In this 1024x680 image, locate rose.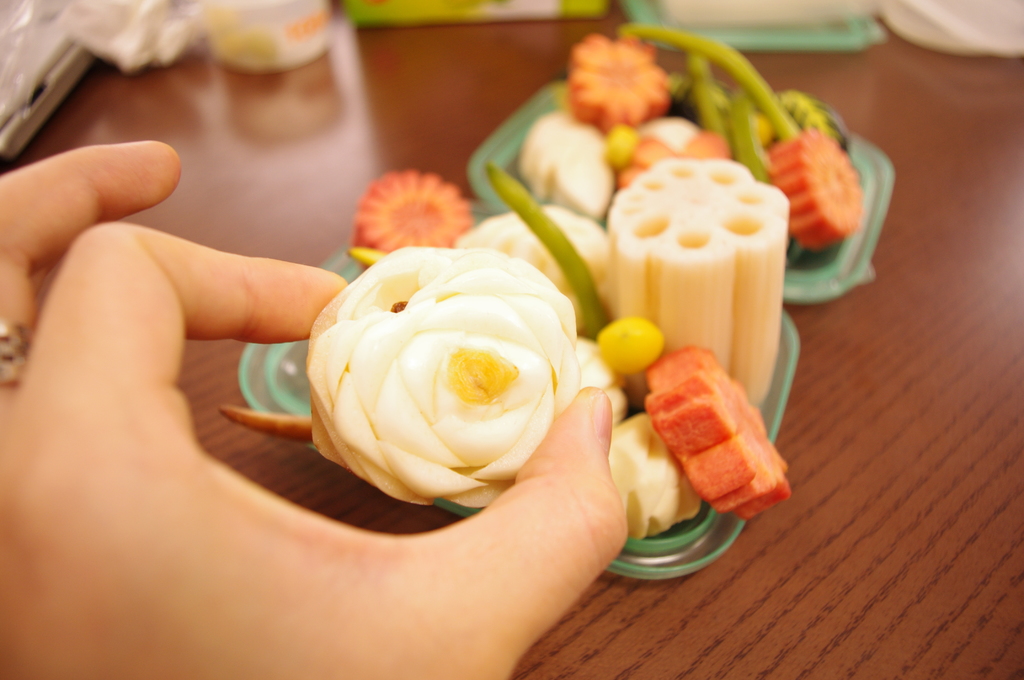
Bounding box: <region>305, 247, 577, 504</region>.
